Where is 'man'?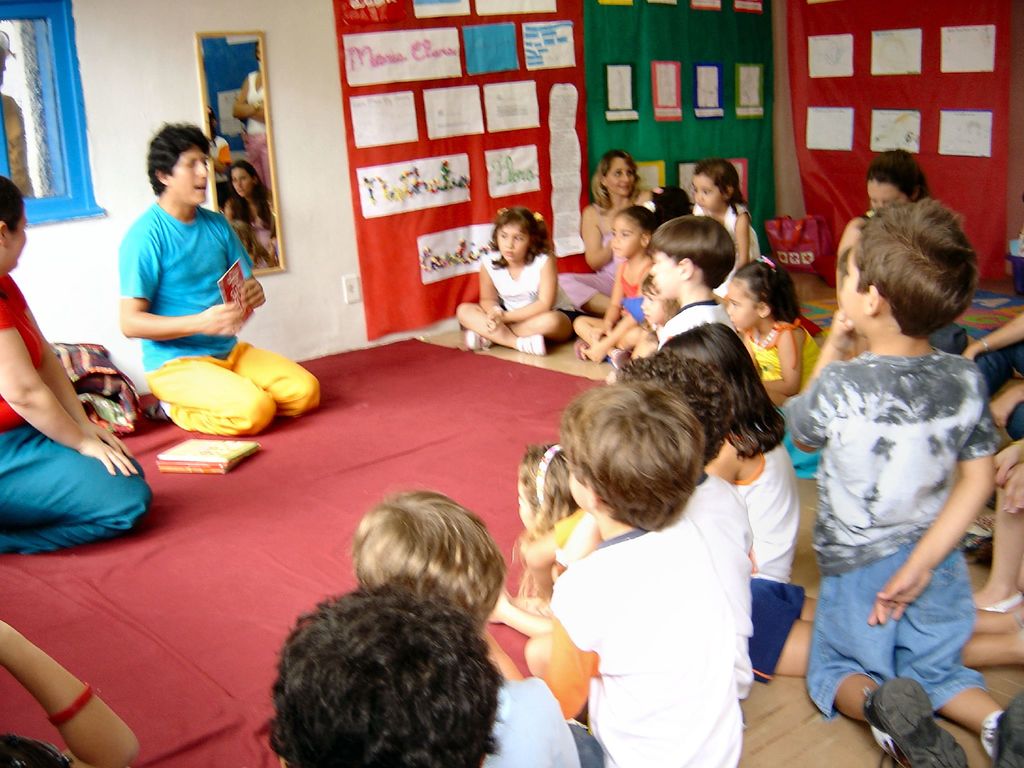
(left=92, top=122, right=280, bottom=435).
